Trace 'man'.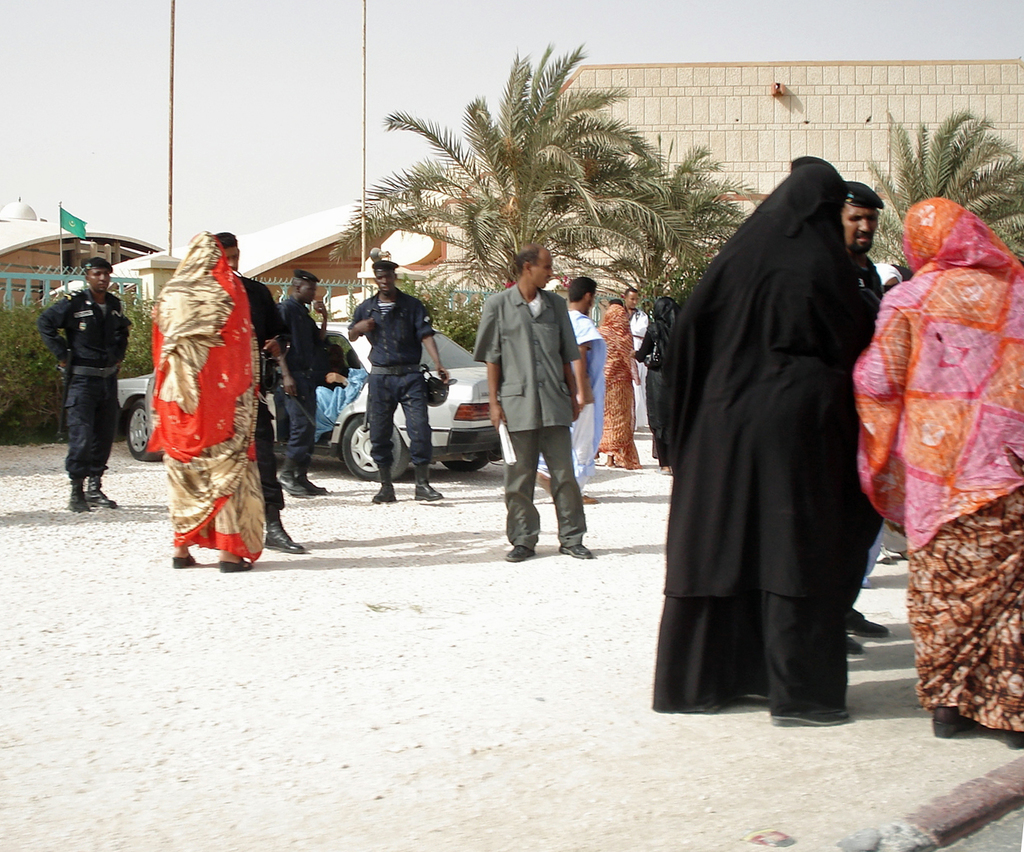
Traced to [465, 250, 594, 562].
